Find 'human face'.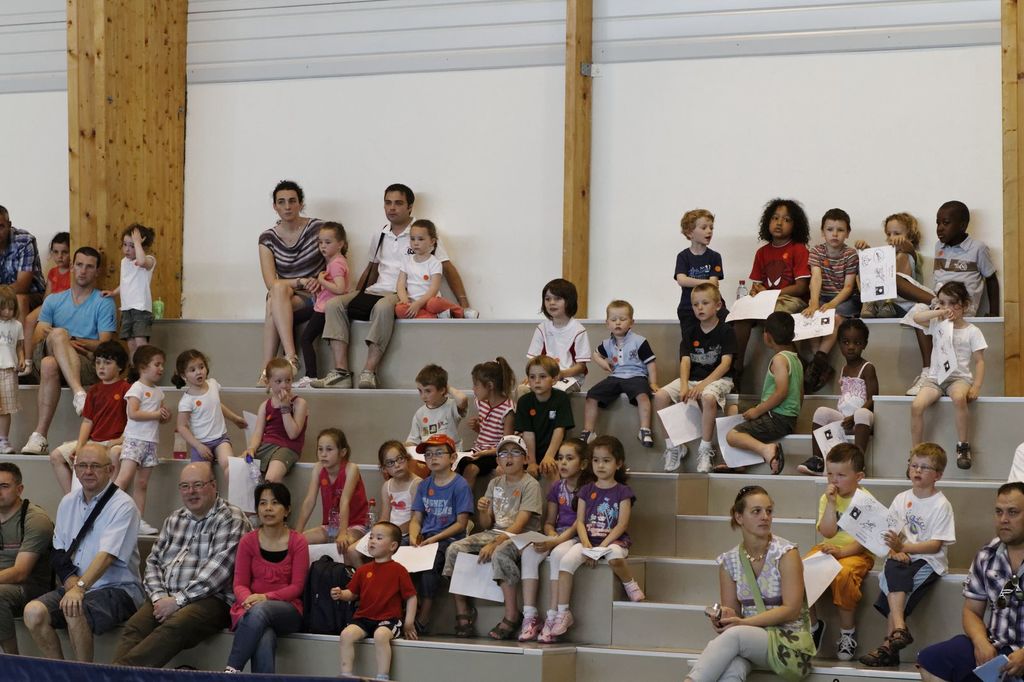
(left=383, top=447, right=410, bottom=480).
